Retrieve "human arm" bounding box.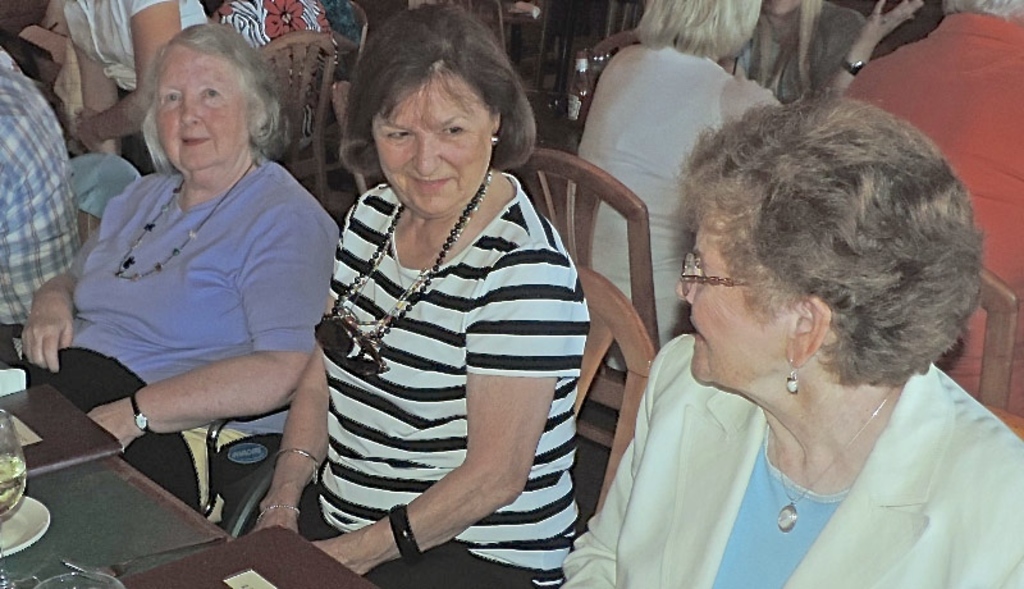
Bounding box: x1=562, y1=323, x2=678, y2=588.
